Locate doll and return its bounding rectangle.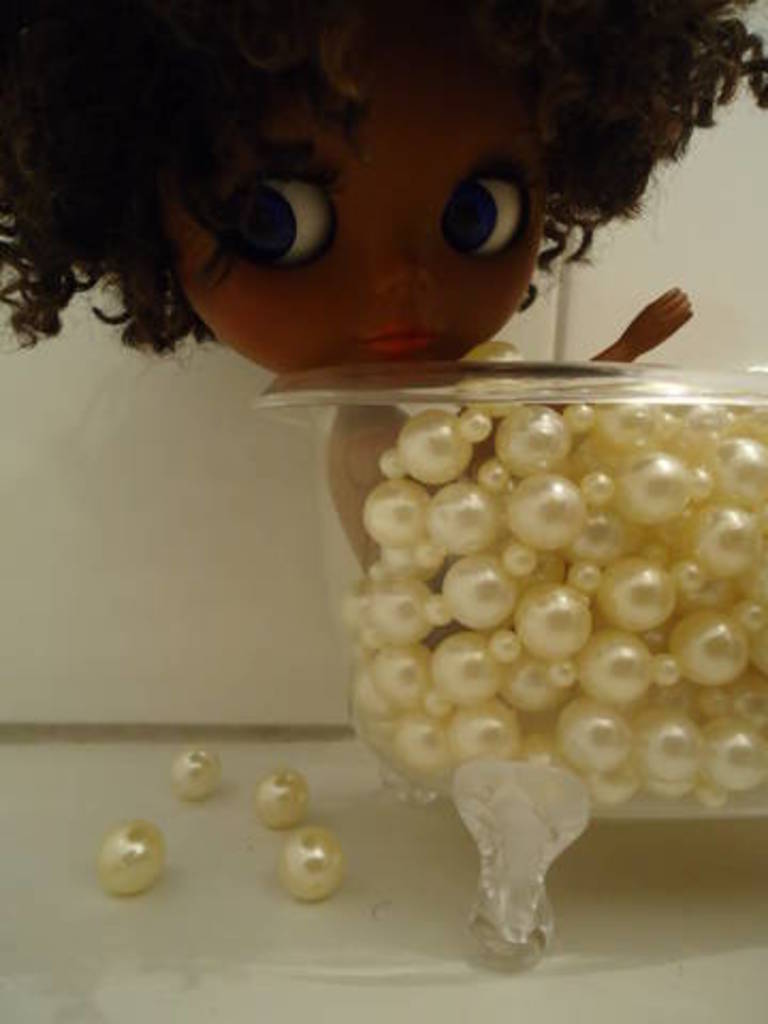
41:60:695:860.
